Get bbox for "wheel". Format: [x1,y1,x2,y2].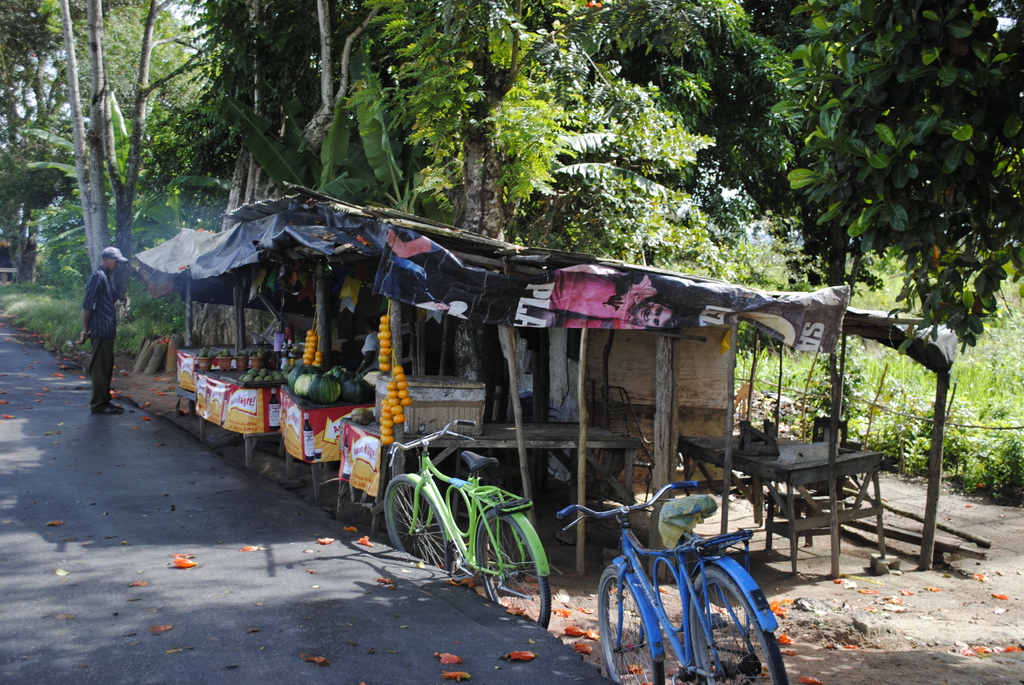
[689,566,786,684].
